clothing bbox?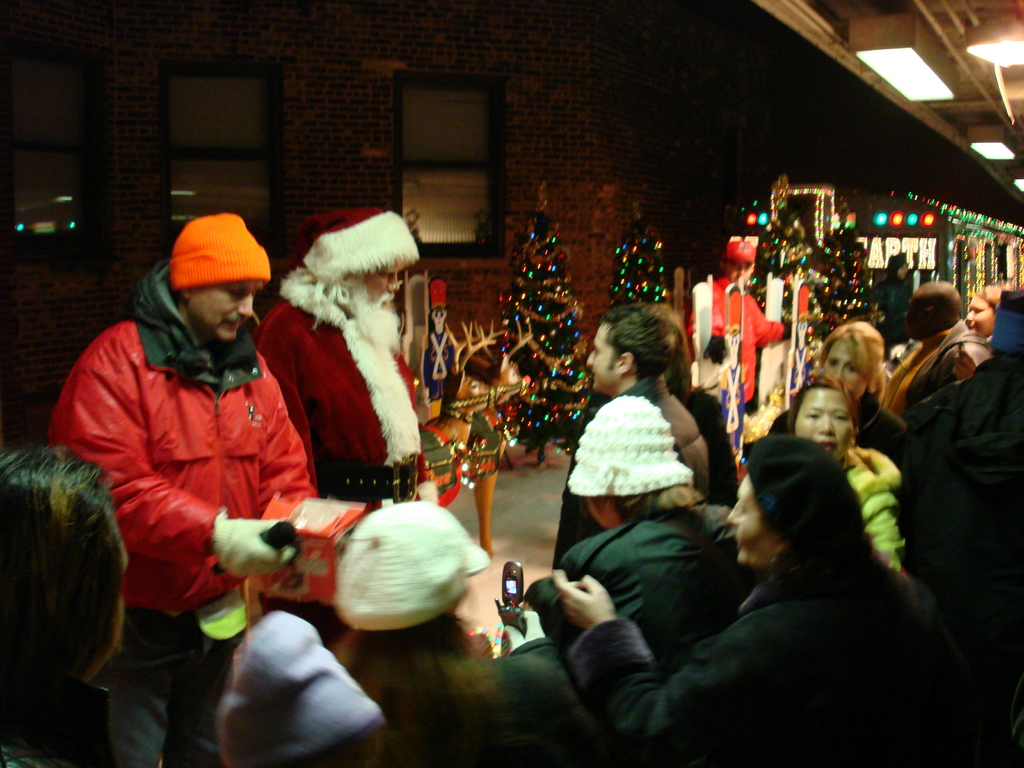
region(554, 541, 953, 767)
